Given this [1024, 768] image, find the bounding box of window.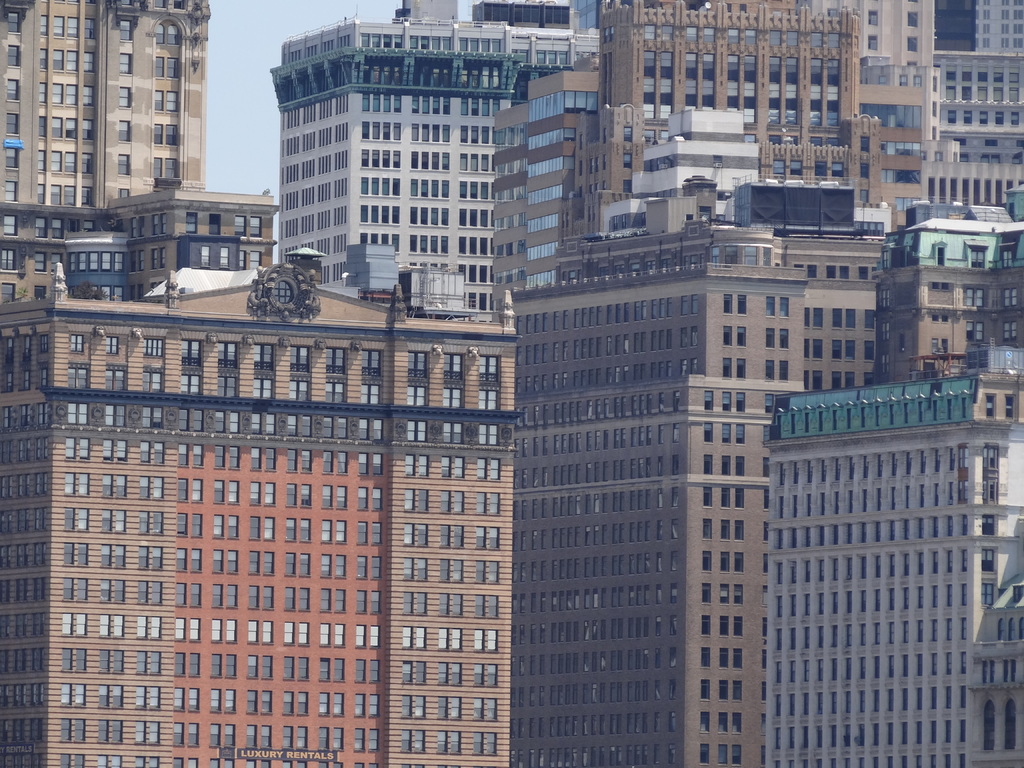
{"x1": 410, "y1": 150, "x2": 452, "y2": 170}.
